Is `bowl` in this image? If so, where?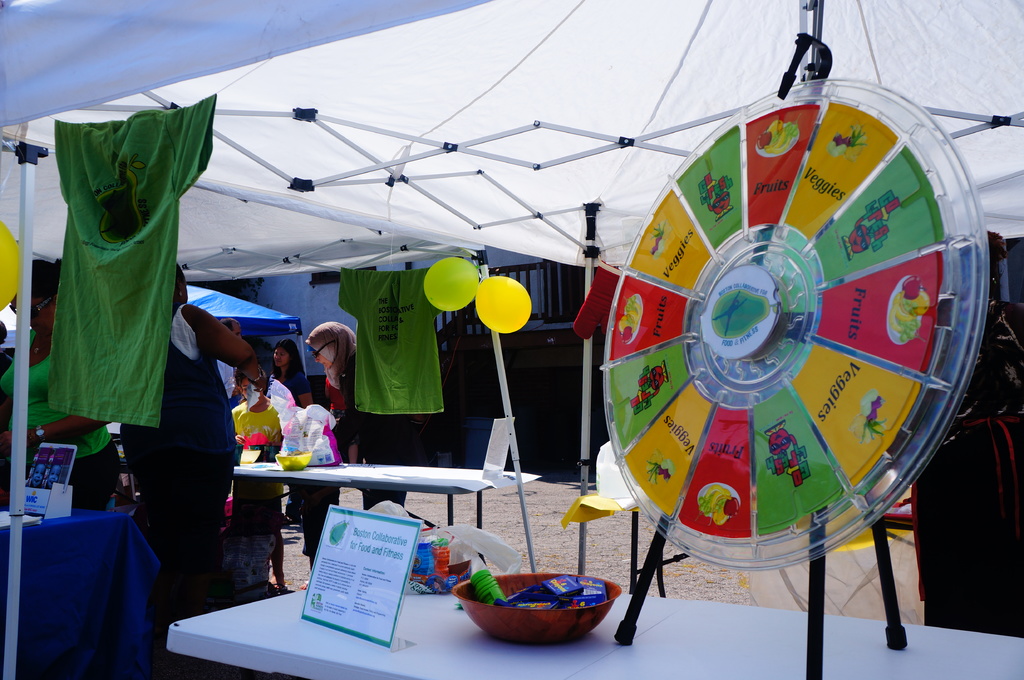
Yes, at (242, 446, 260, 462).
